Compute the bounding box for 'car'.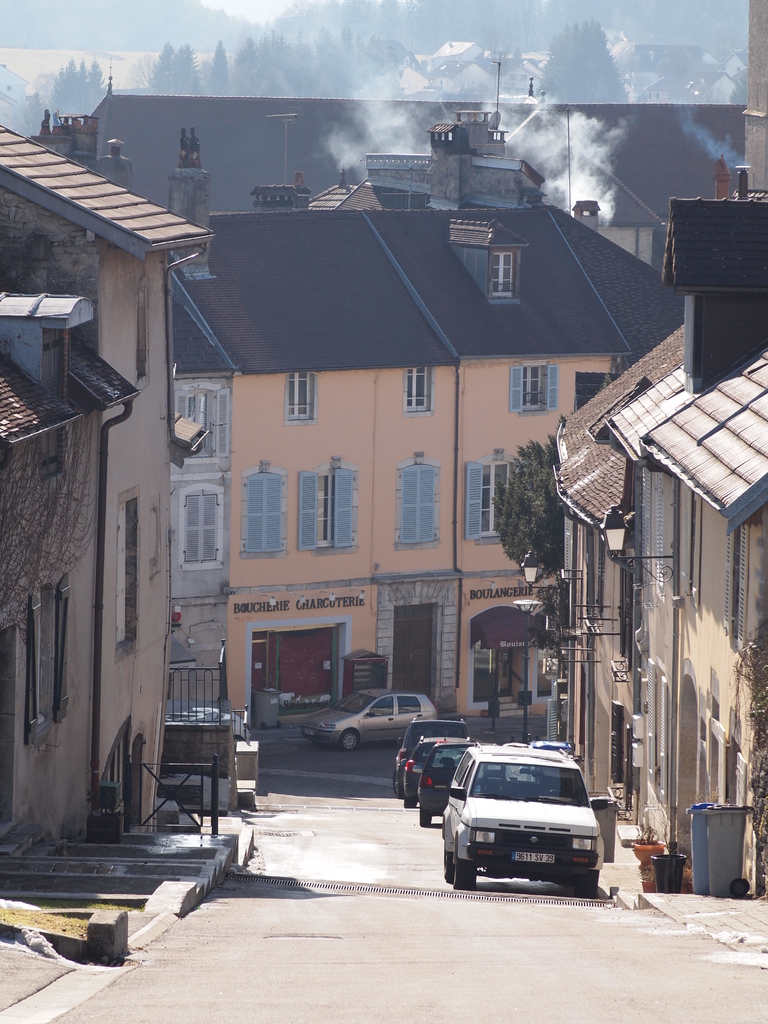
region(419, 746, 477, 834).
